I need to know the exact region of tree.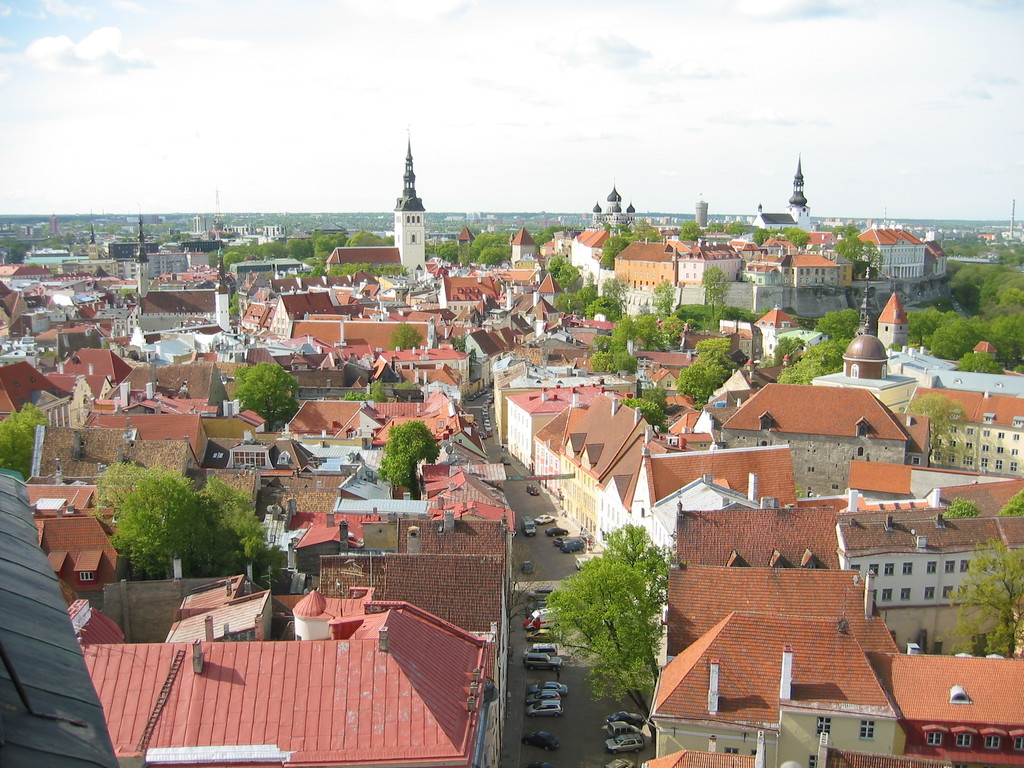
Region: (left=551, top=296, right=580, bottom=314).
